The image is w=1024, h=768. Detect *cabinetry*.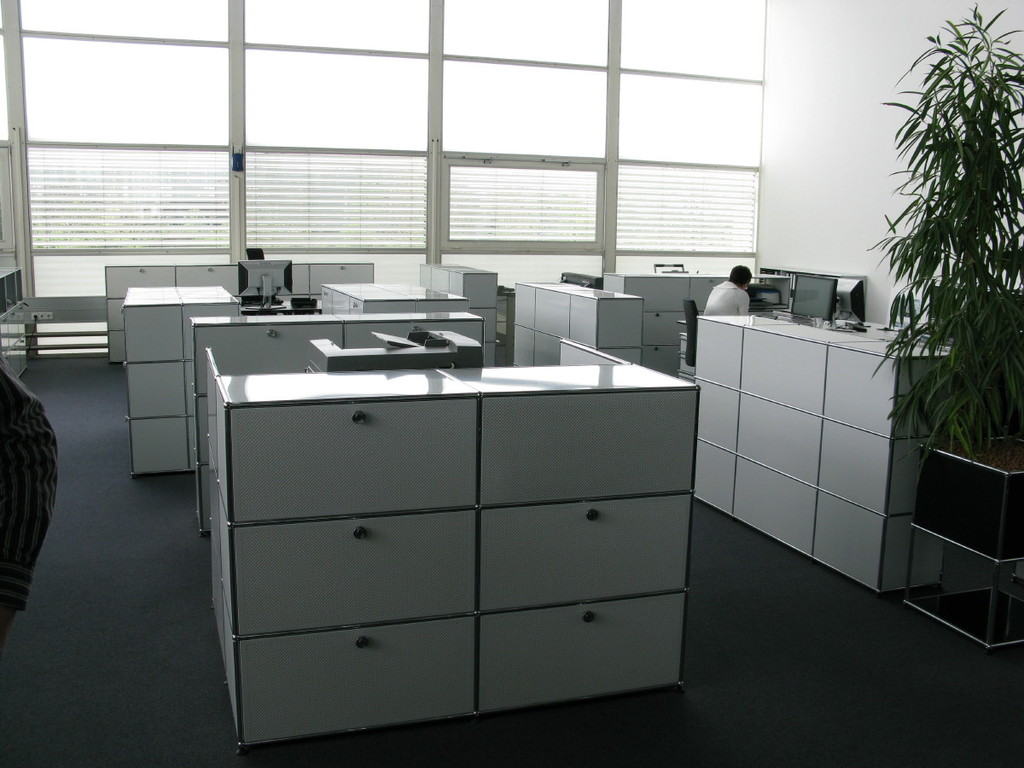
Detection: box(473, 496, 689, 612).
